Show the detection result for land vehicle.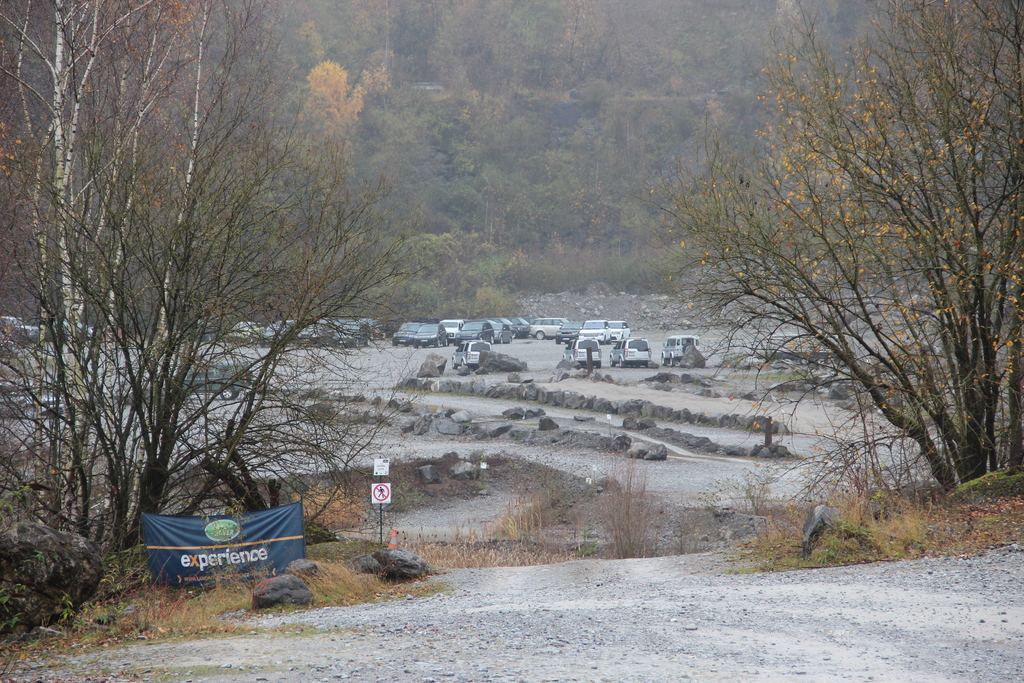
{"left": 659, "top": 333, "right": 701, "bottom": 367}.
